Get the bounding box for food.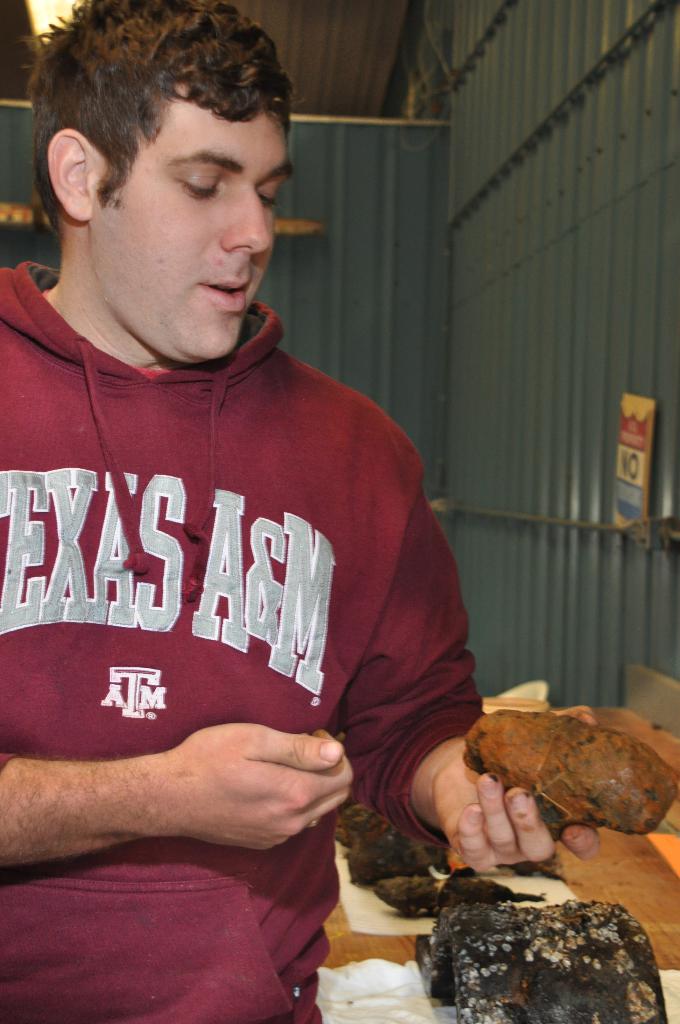
detection(464, 706, 679, 835).
